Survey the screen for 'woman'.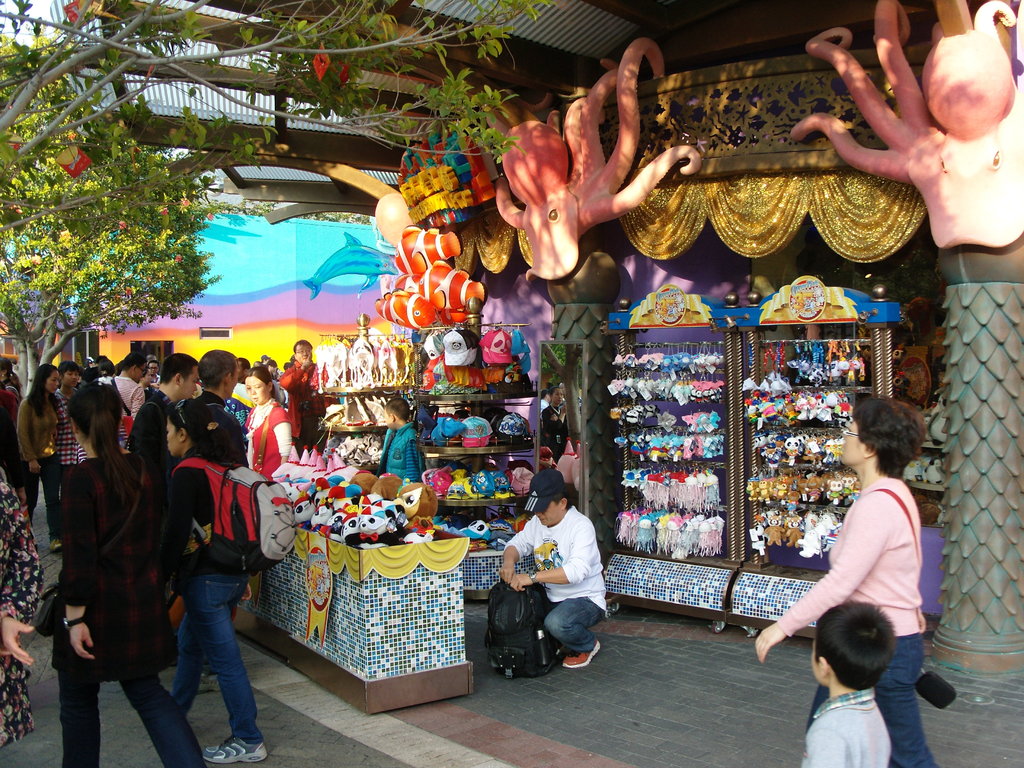
Survey found: bbox=(37, 339, 169, 763).
